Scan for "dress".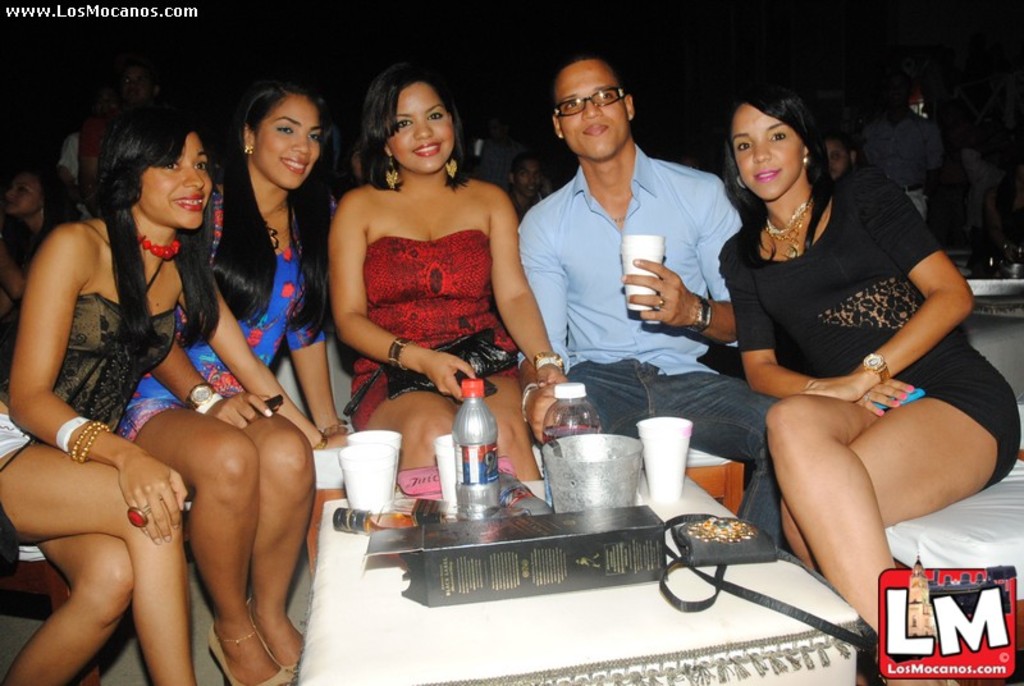
Scan result: locate(119, 186, 319, 444).
